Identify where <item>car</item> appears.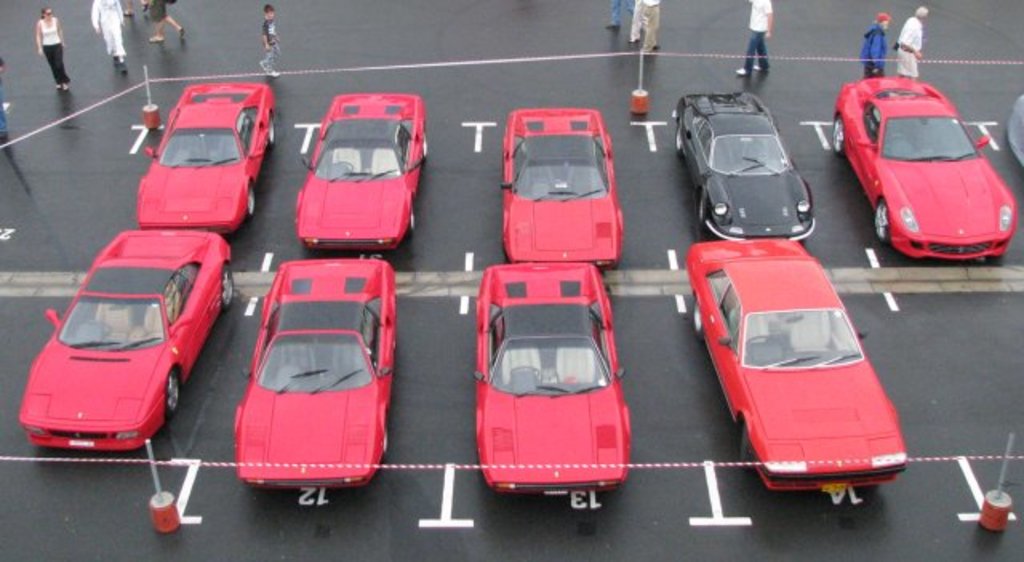
Appears at bbox=(501, 109, 624, 271).
